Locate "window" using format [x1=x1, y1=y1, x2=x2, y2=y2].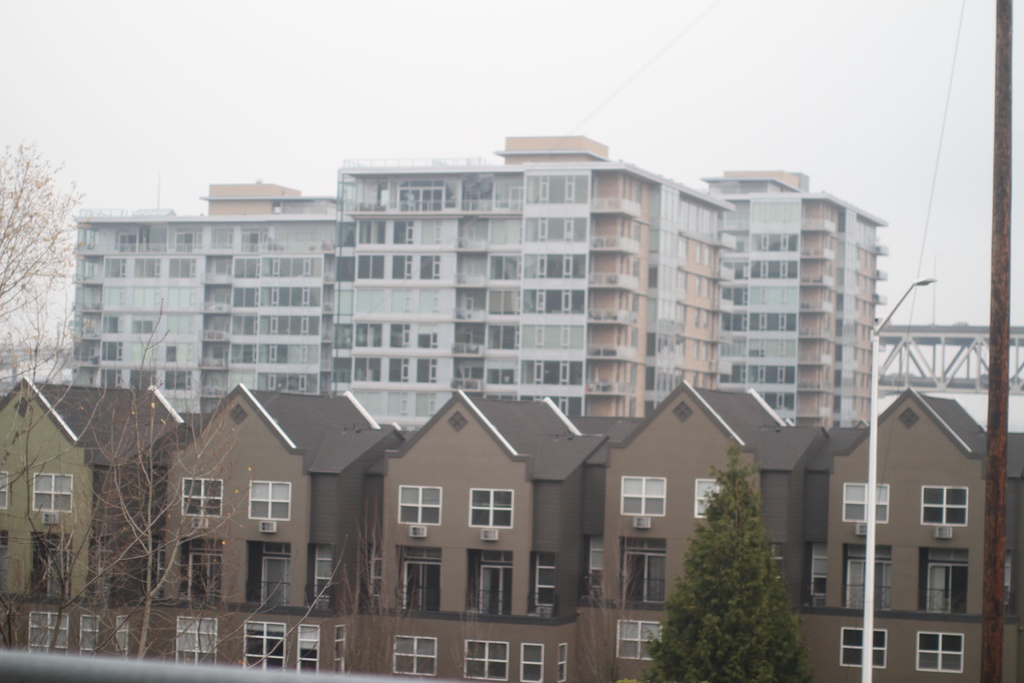
[x1=577, y1=533, x2=604, y2=602].
